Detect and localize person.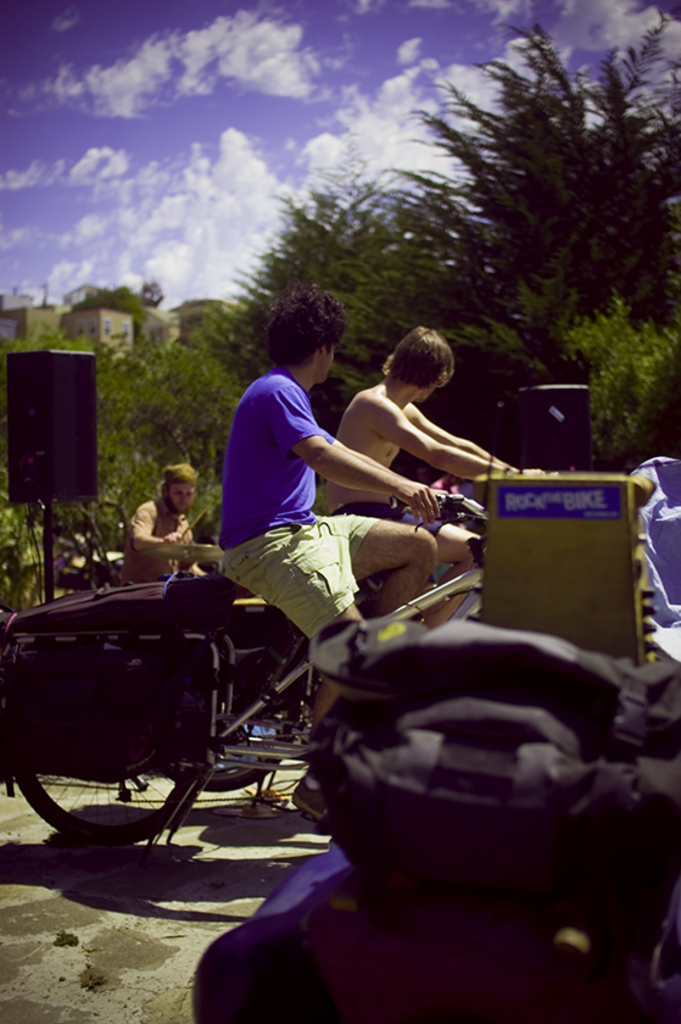
Localized at detection(324, 319, 538, 641).
